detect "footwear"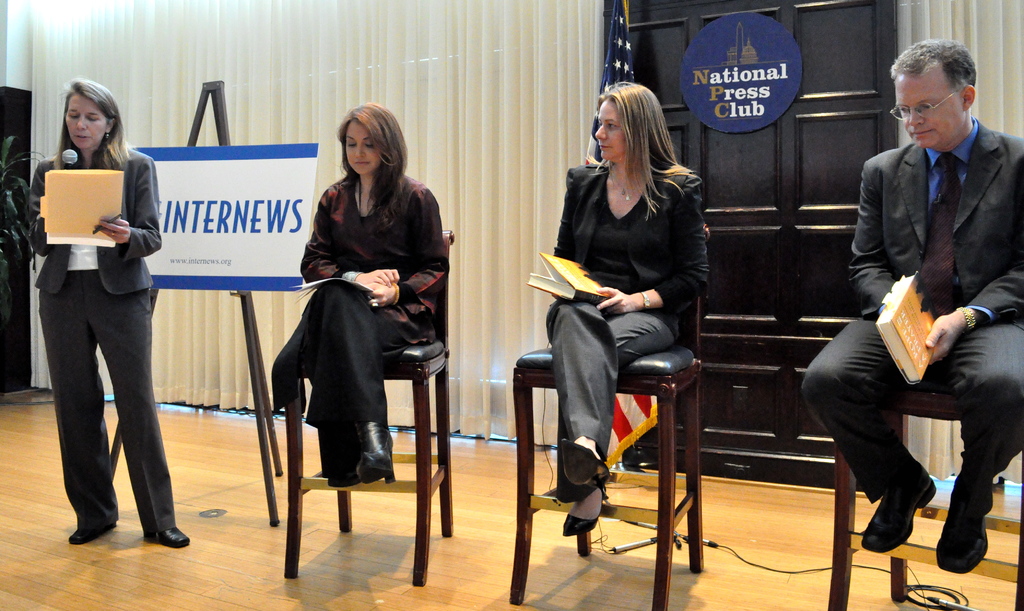
l=937, t=473, r=993, b=568
